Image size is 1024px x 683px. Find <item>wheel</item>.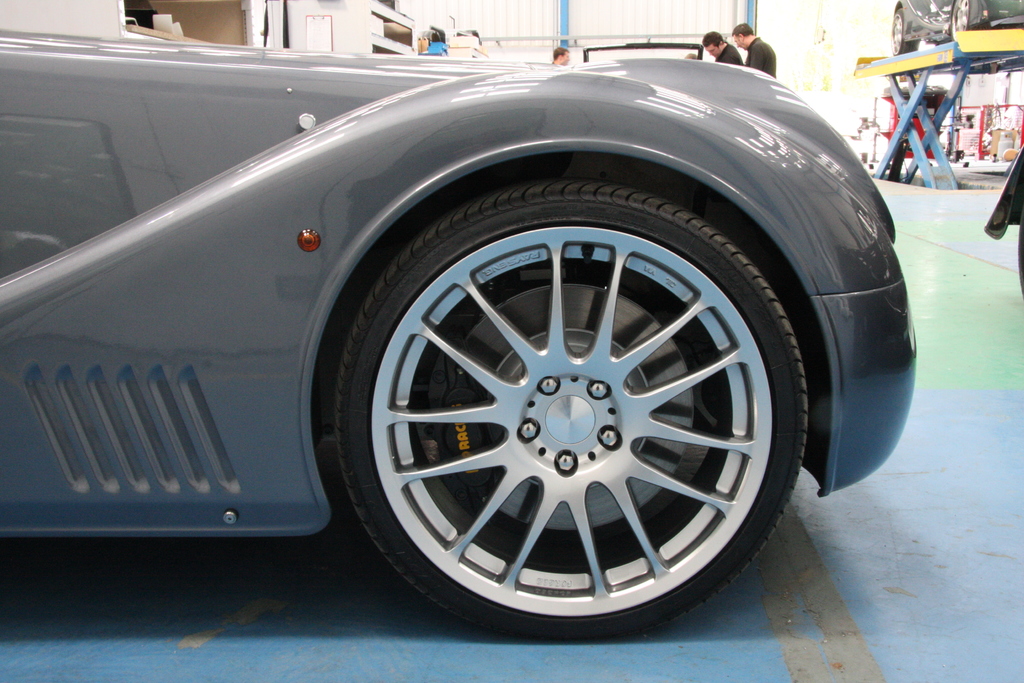
(326, 179, 812, 645).
